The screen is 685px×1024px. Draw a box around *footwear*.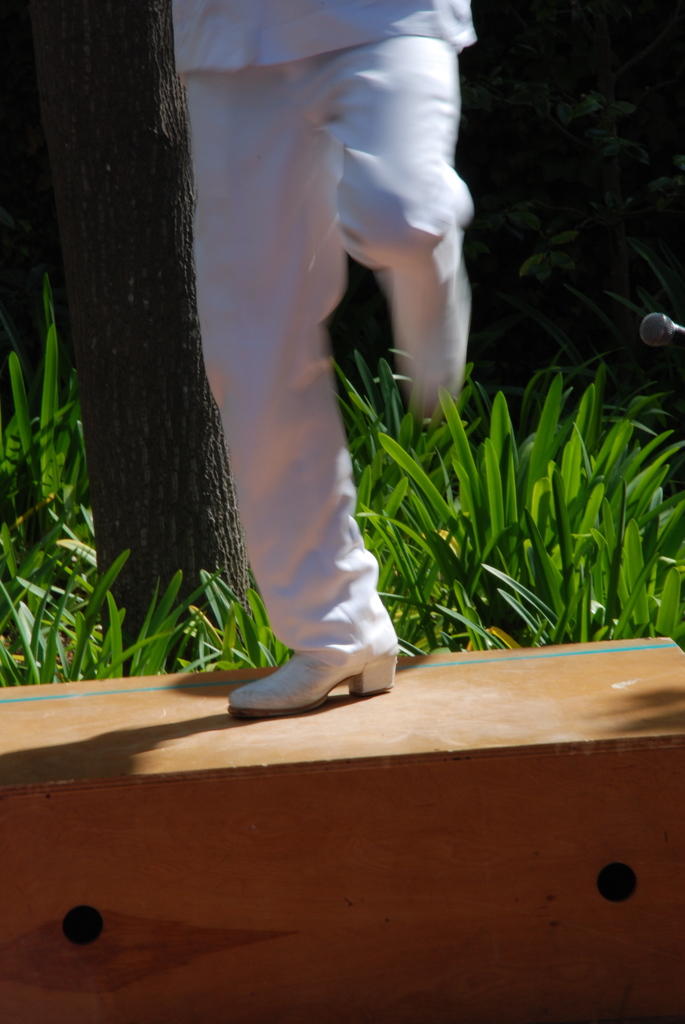
bbox(222, 623, 391, 720).
